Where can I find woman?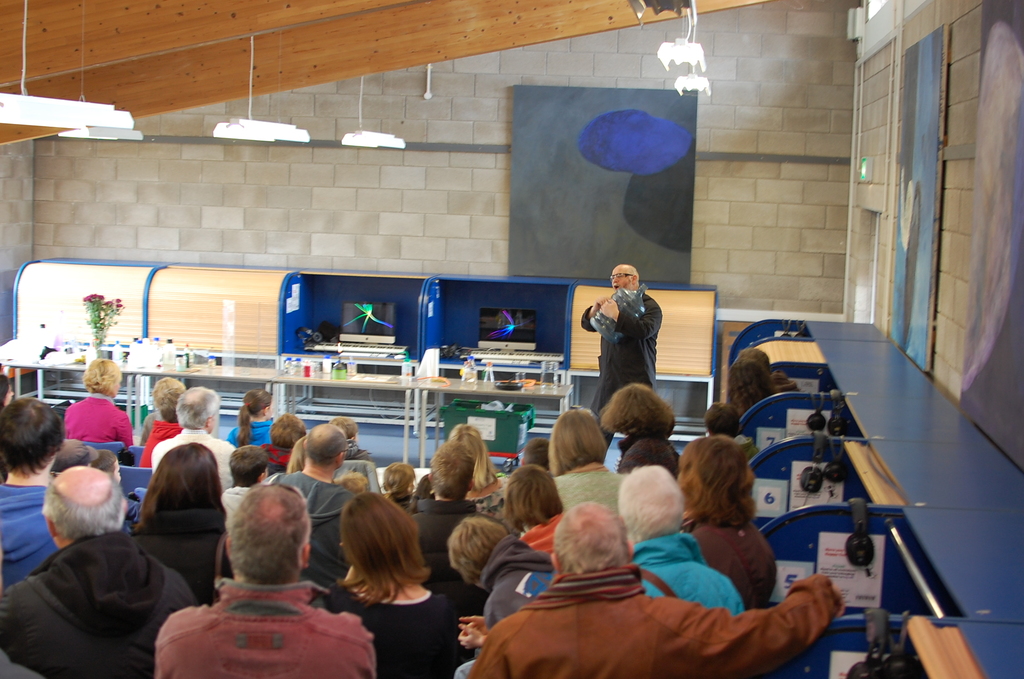
You can find it at [68, 361, 141, 444].
